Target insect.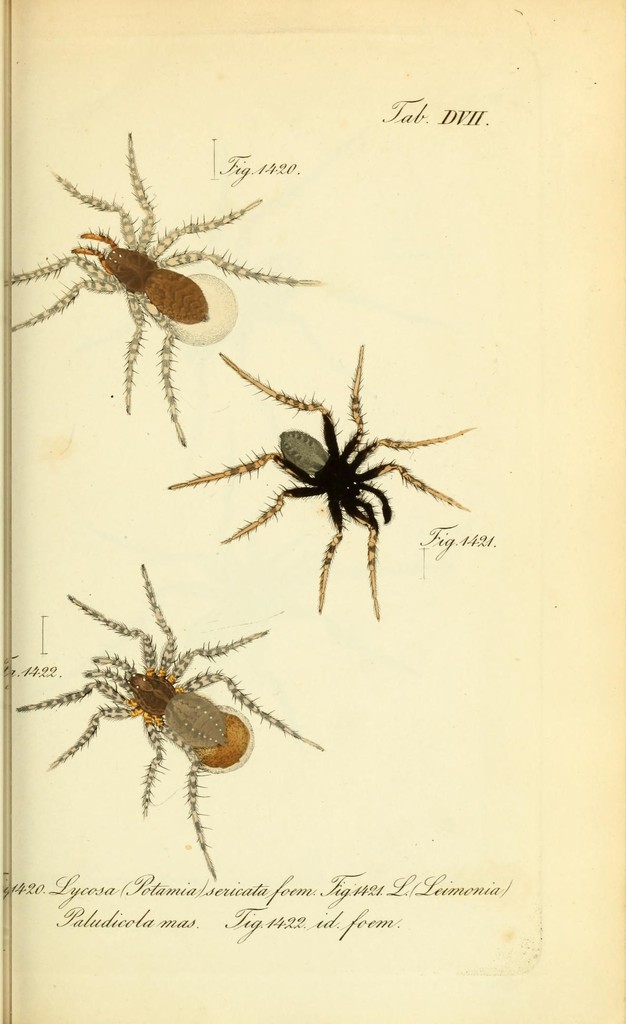
Target region: Rect(13, 564, 327, 876).
